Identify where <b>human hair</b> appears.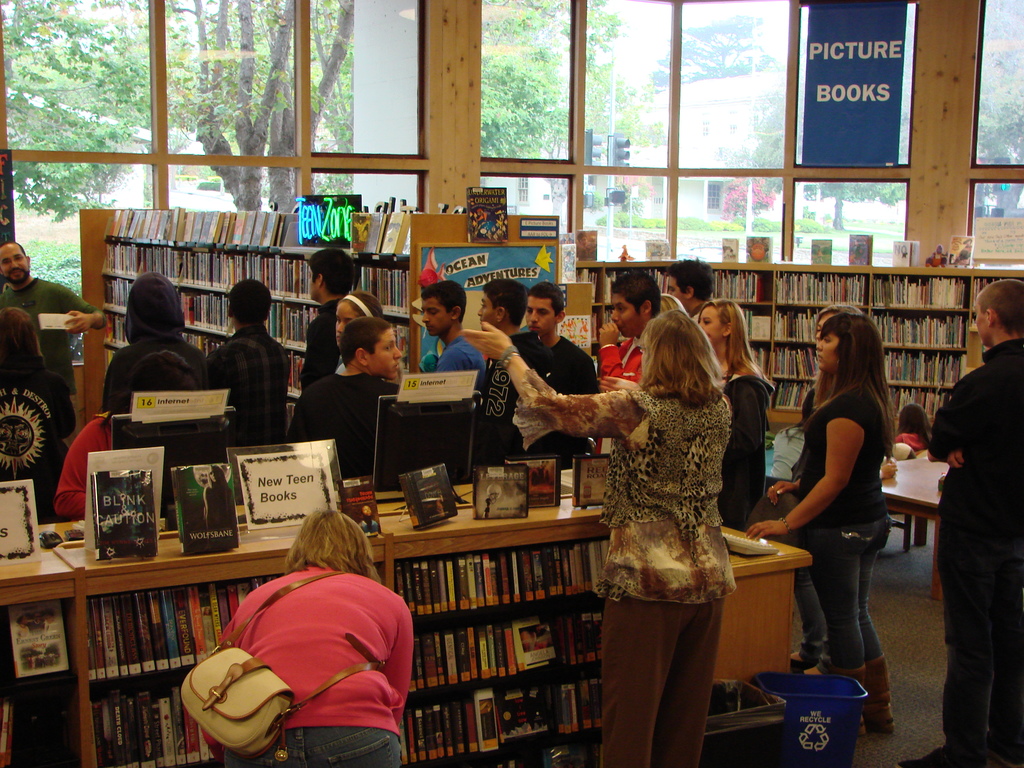
Appears at 335 316 395 363.
